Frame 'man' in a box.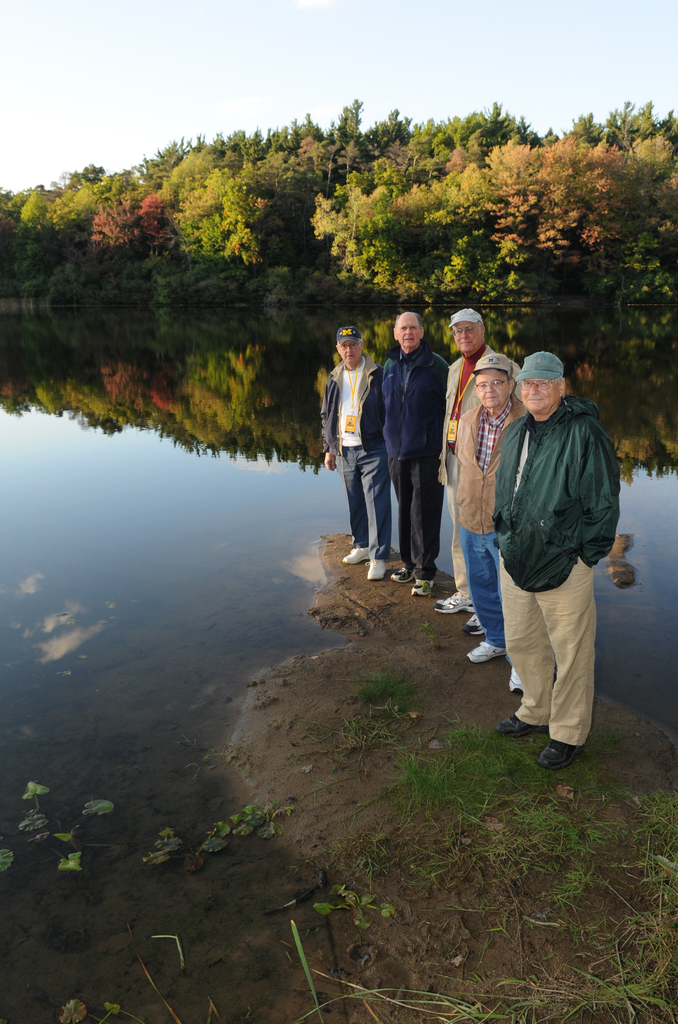
bbox(319, 324, 403, 579).
